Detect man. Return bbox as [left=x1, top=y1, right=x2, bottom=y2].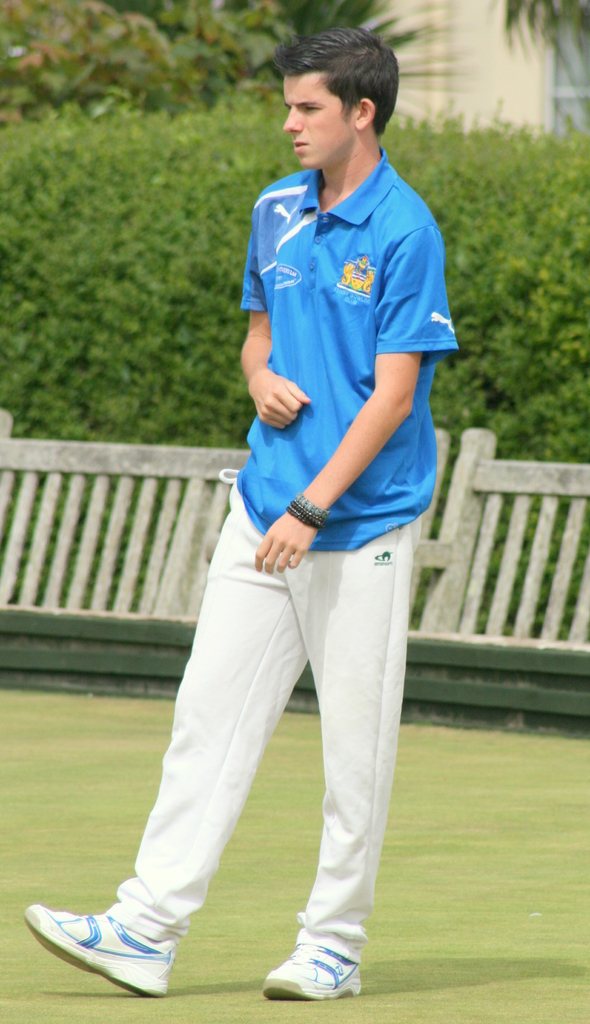
[left=18, top=29, right=458, bottom=1005].
